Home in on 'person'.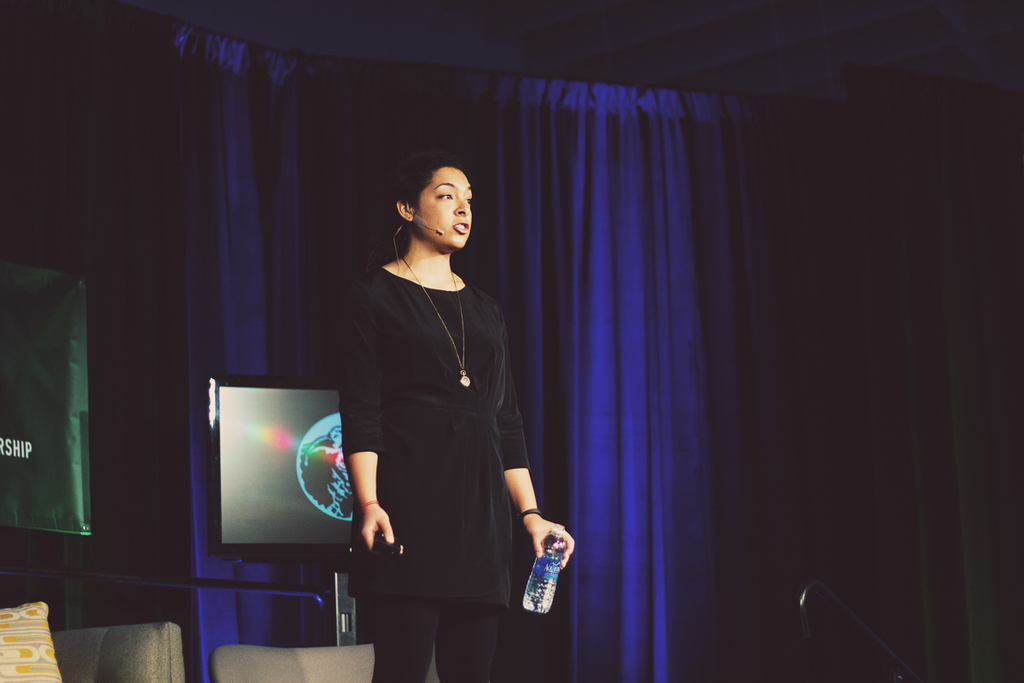
Homed in at 333, 150, 538, 667.
